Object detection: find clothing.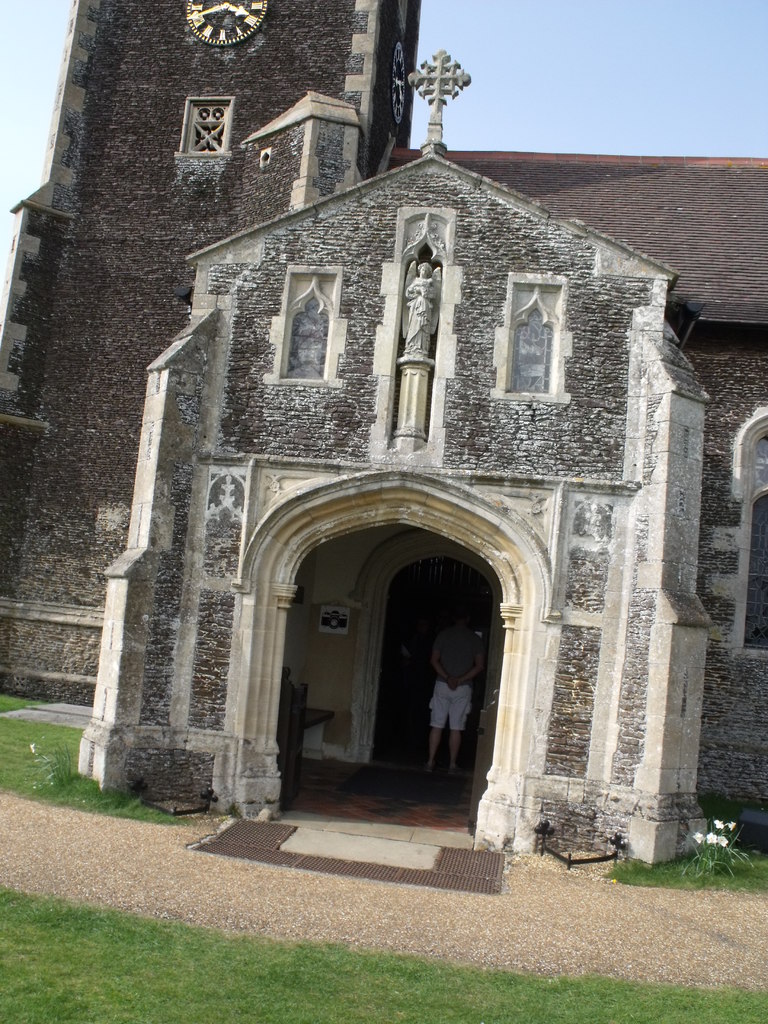
<region>432, 630, 479, 728</region>.
